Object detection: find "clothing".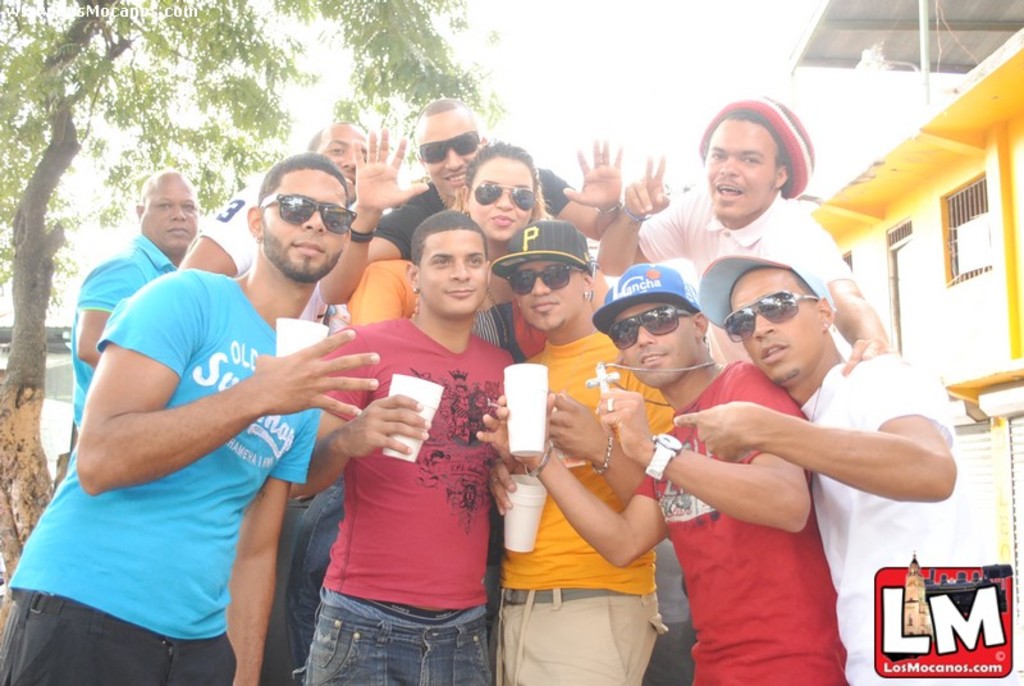
x1=365 y1=161 x2=589 y2=257.
